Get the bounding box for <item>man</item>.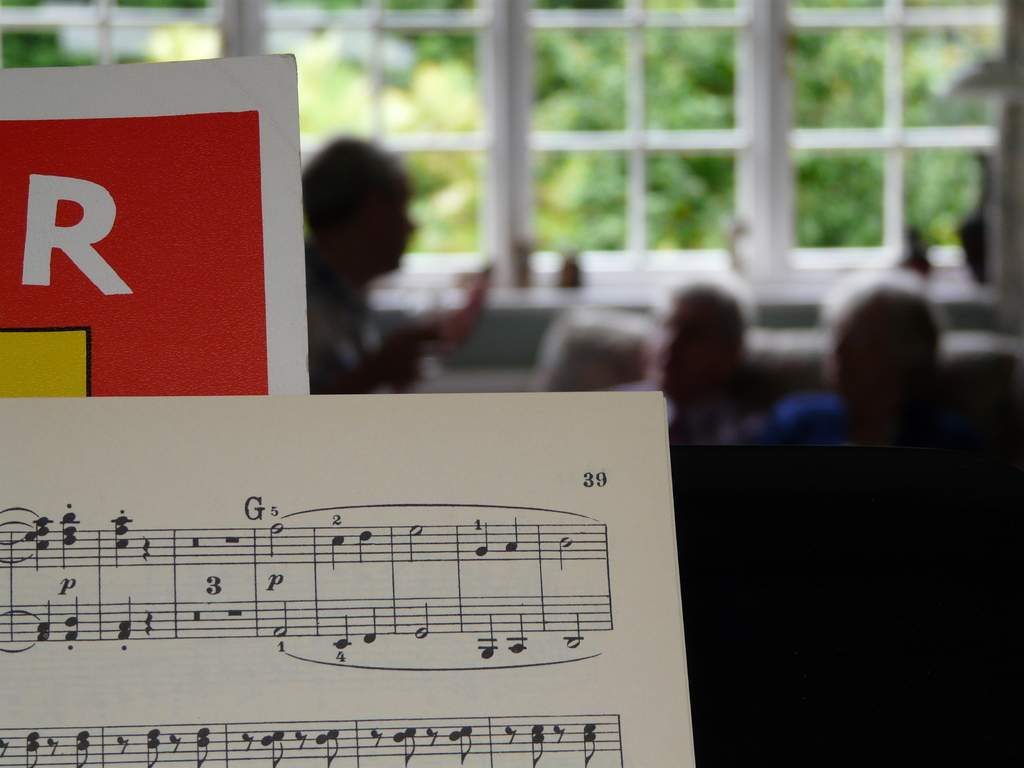
308/142/492/401.
